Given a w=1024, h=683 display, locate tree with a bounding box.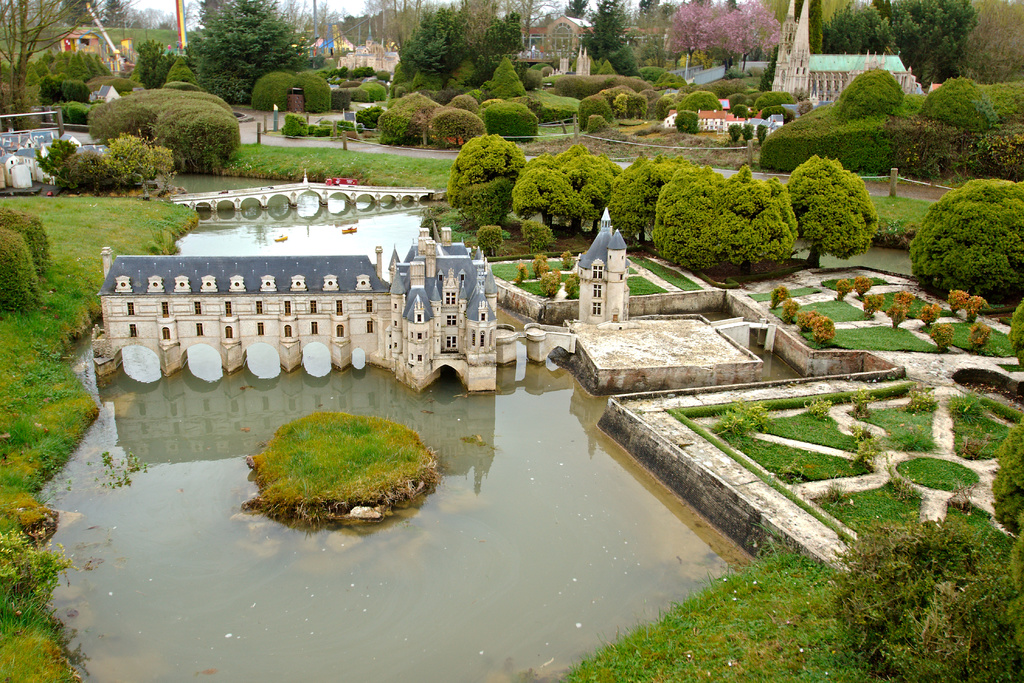
Located: [left=554, top=0, right=670, bottom=165].
